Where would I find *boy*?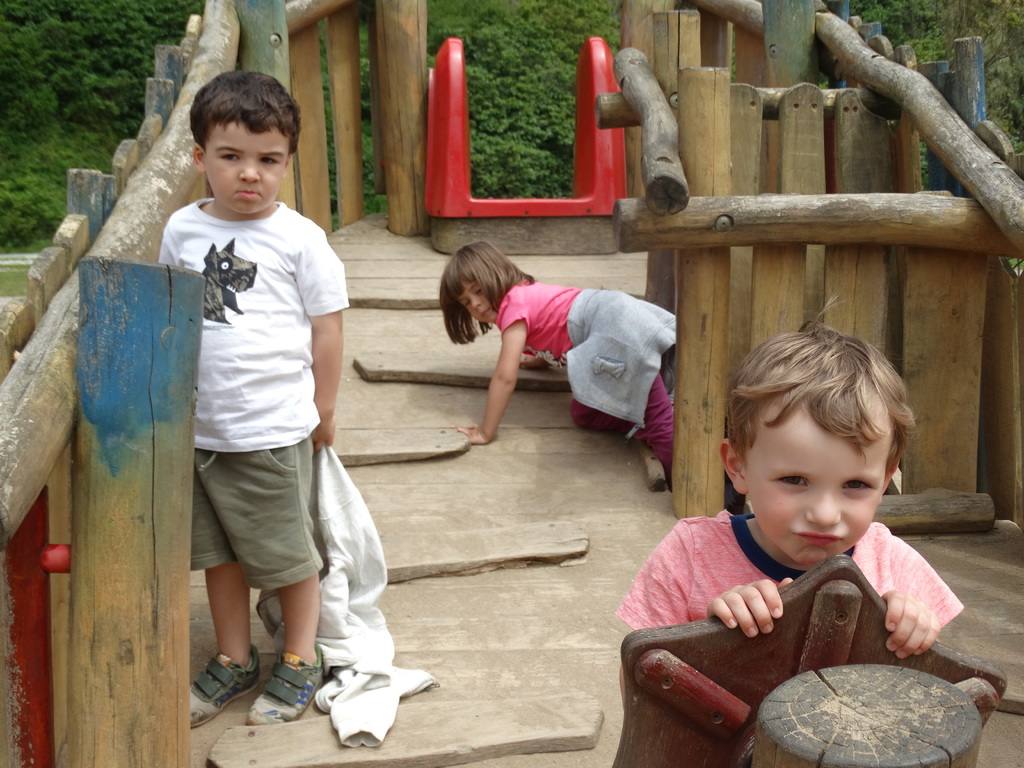
At left=156, top=67, right=350, bottom=733.
